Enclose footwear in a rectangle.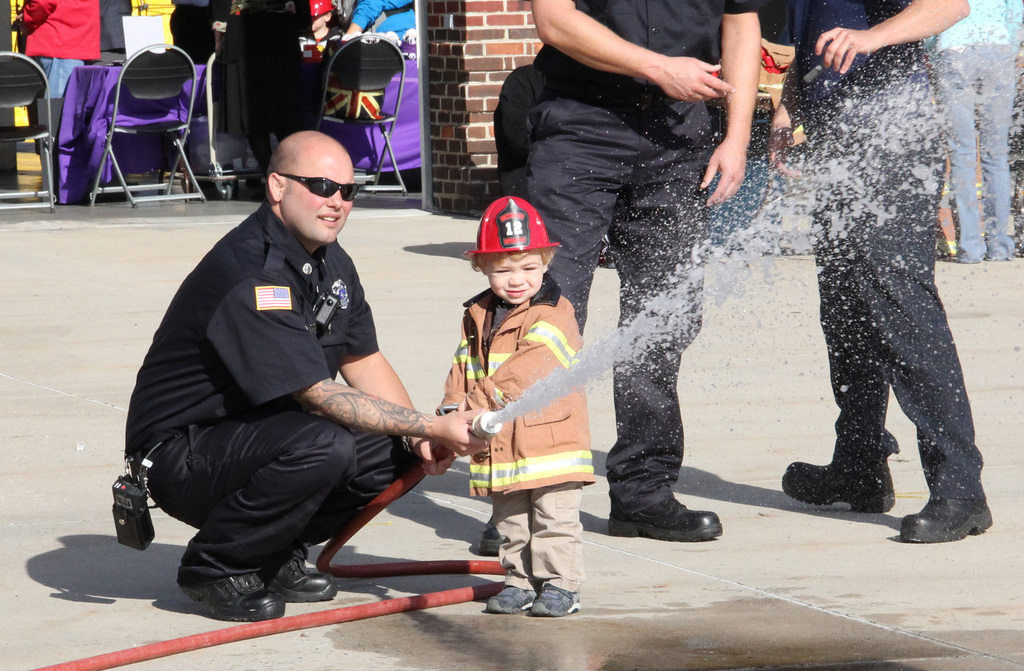
266 551 337 602.
